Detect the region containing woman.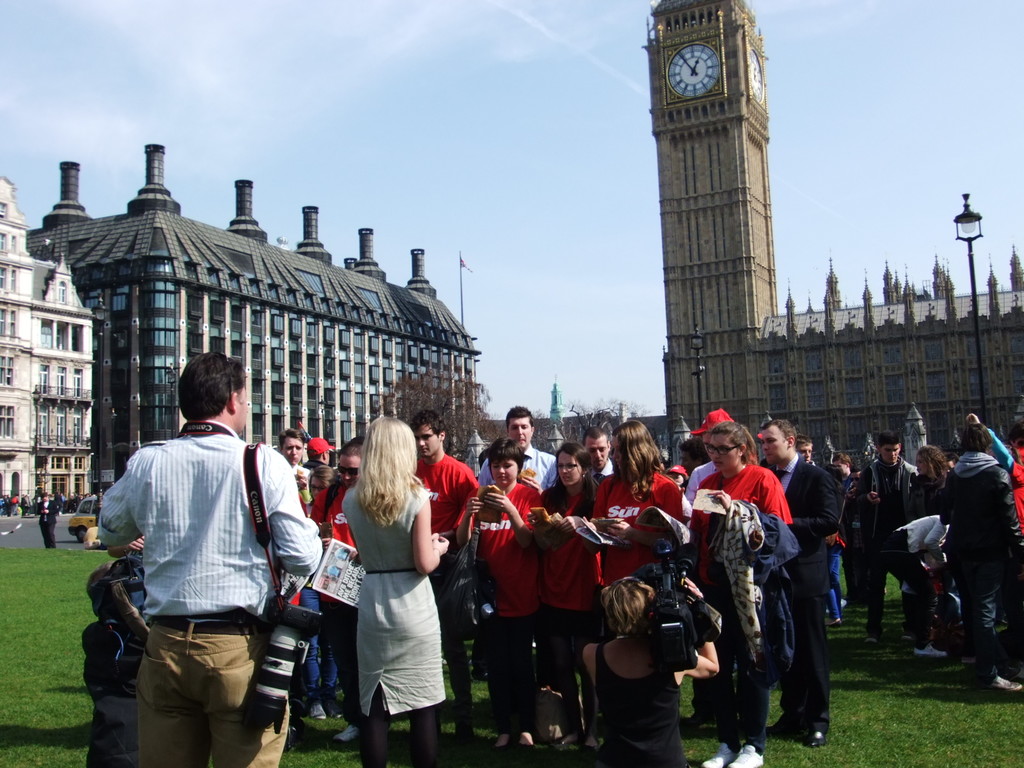
l=698, t=420, r=792, b=767.
